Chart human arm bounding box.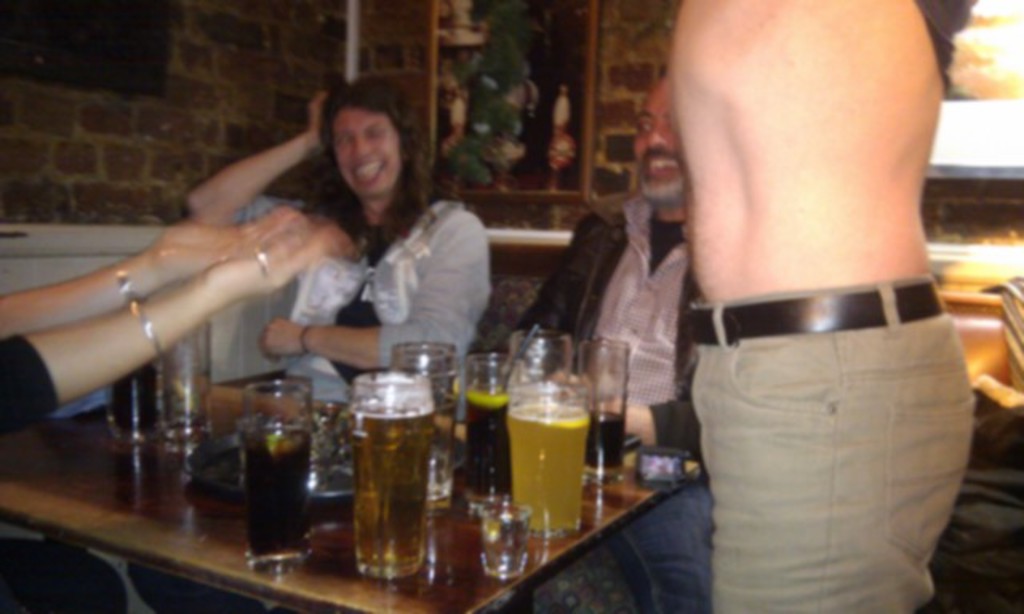
Charted: <box>187,83,323,225</box>.
